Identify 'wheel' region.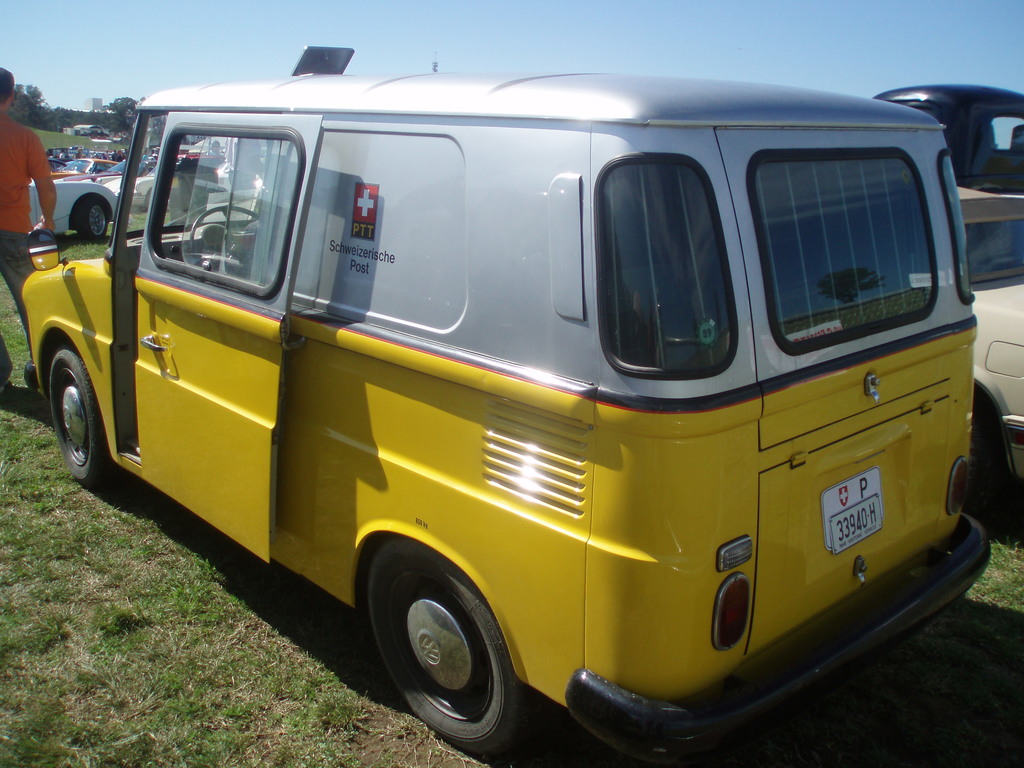
Region: [374, 545, 505, 735].
